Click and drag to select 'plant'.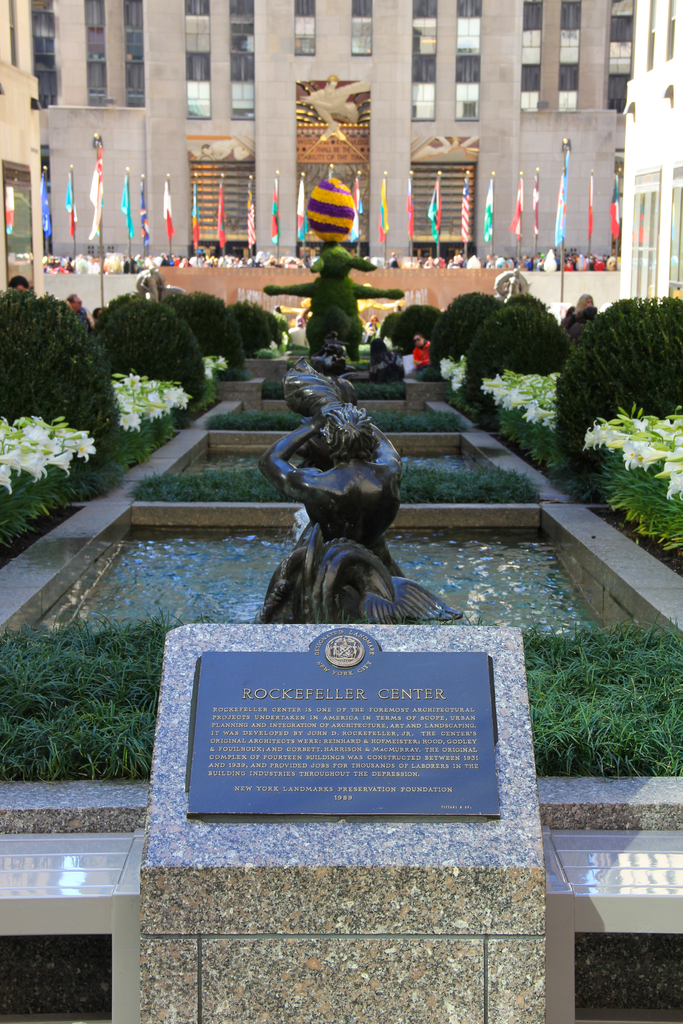
Selection: bbox=(439, 357, 462, 399).
